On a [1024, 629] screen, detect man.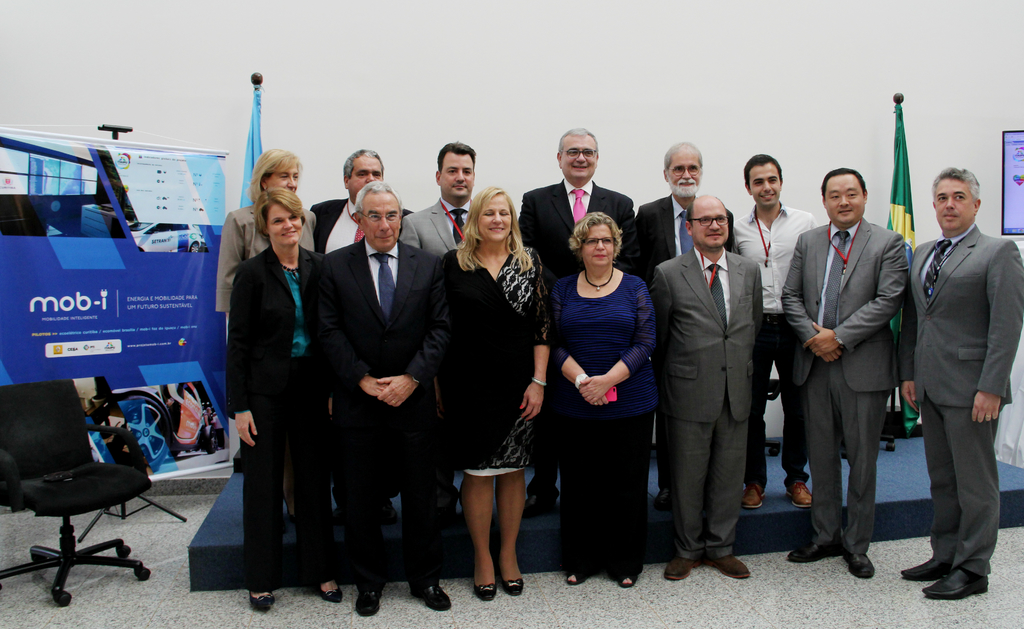
pyautogui.locateOnScreen(307, 179, 457, 614).
